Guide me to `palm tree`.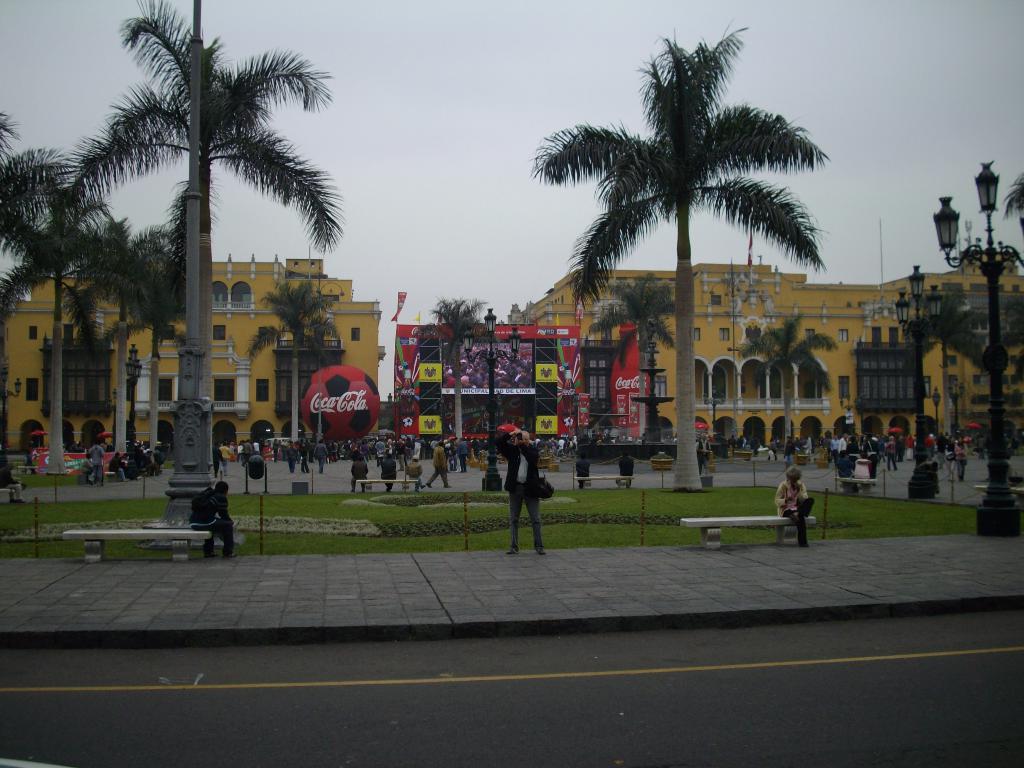
Guidance: <region>583, 267, 691, 452</region>.
